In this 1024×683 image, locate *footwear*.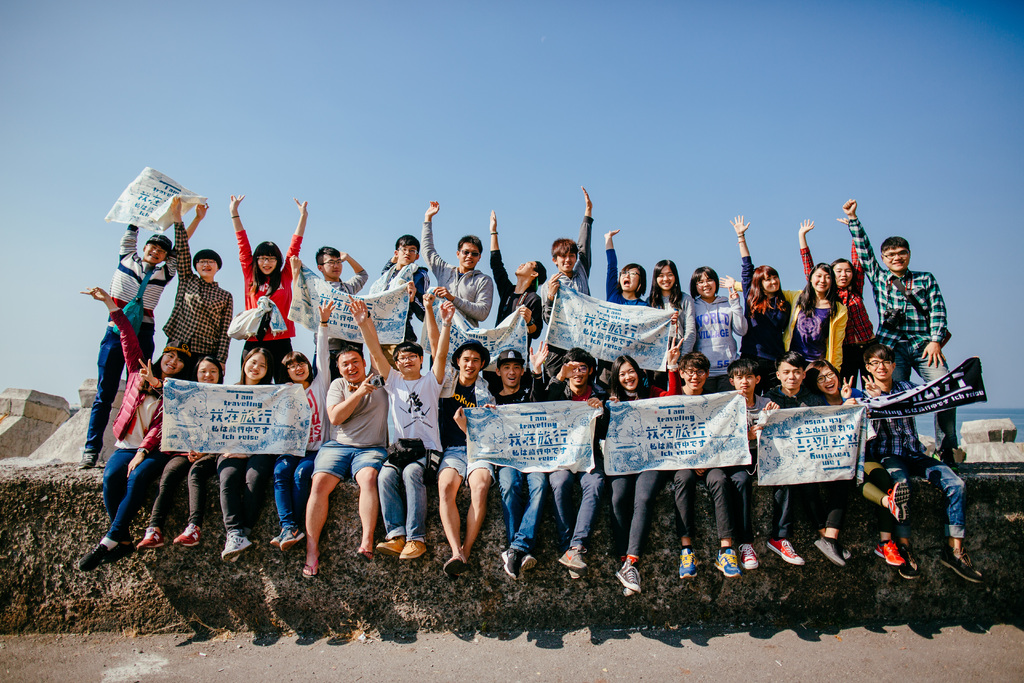
Bounding box: rect(876, 539, 899, 570).
